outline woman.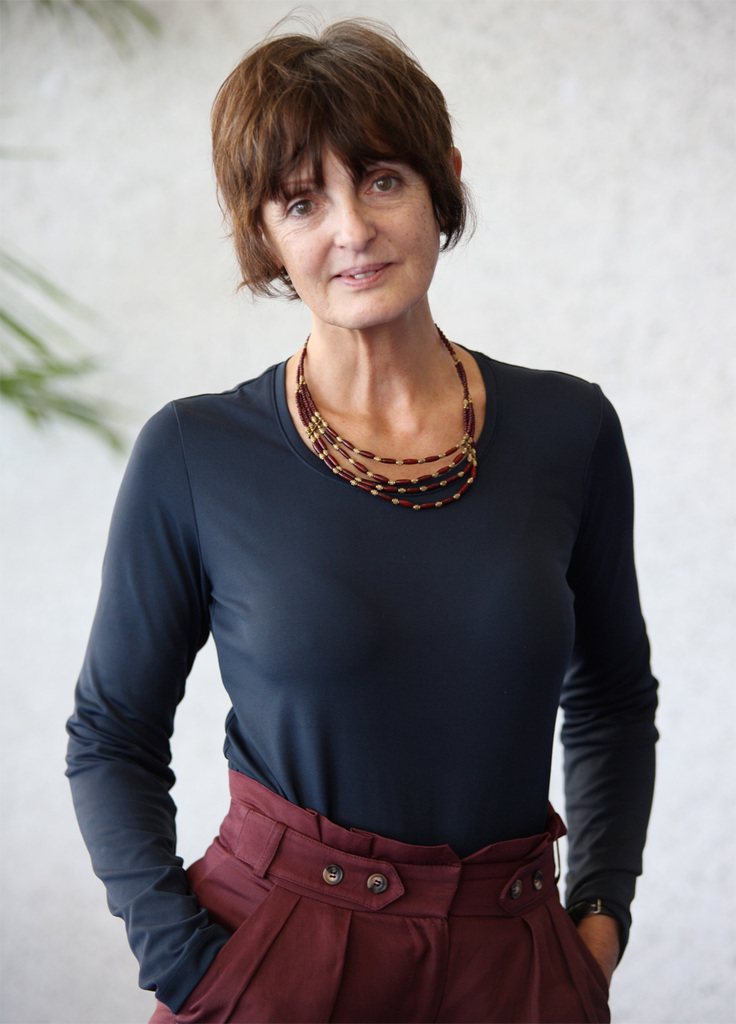
Outline: 24, 0, 682, 1023.
